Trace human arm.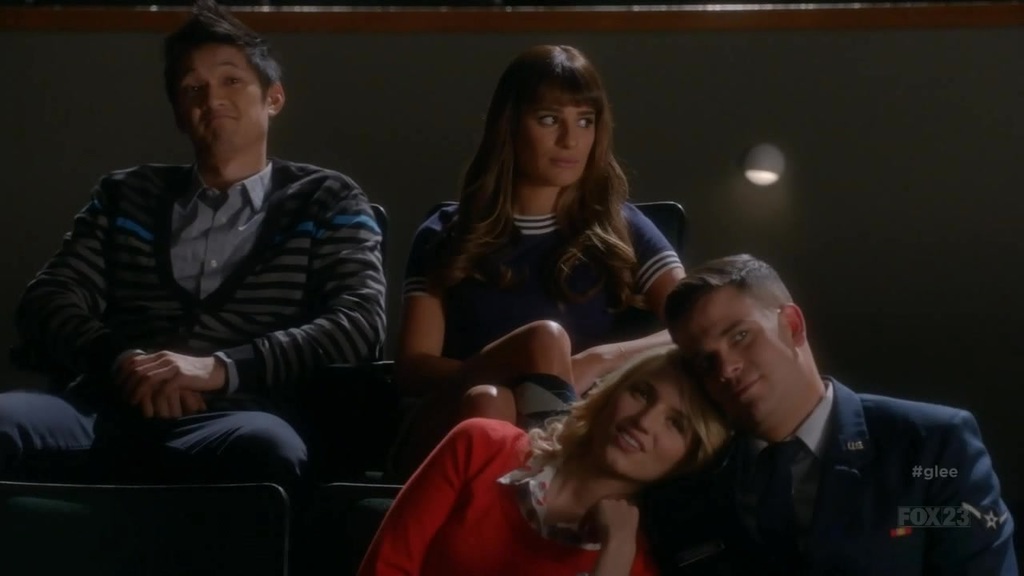
Traced to [23, 170, 204, 422].
